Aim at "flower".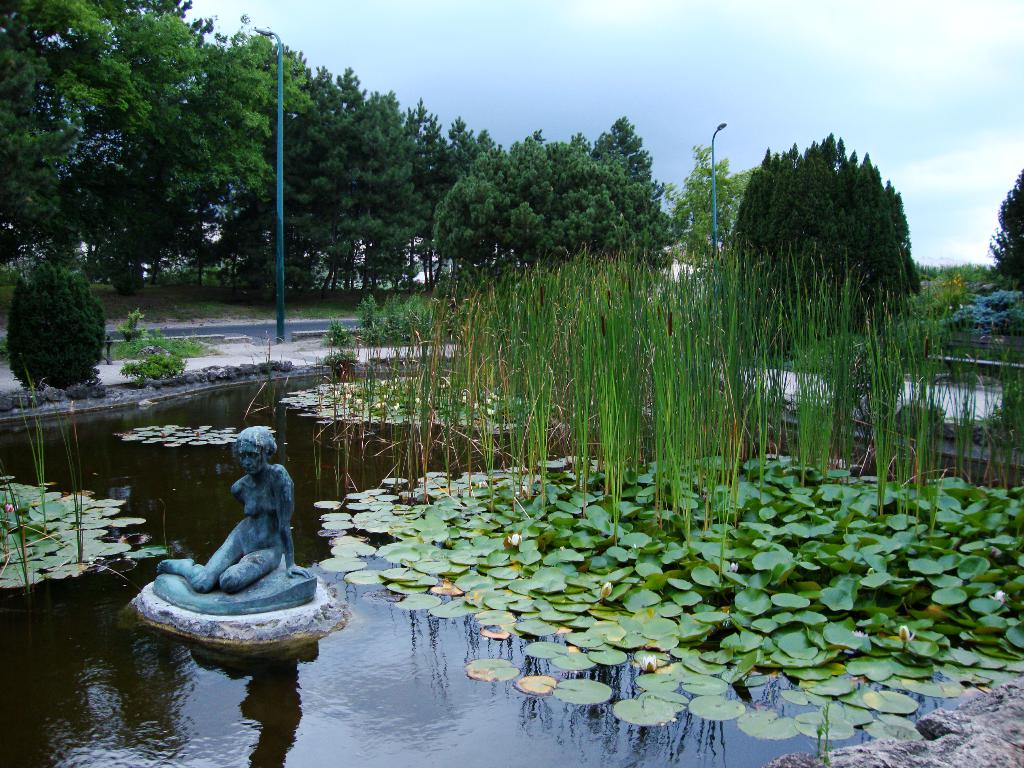
Aimed at BBox(993, 590, 1012, 606).
